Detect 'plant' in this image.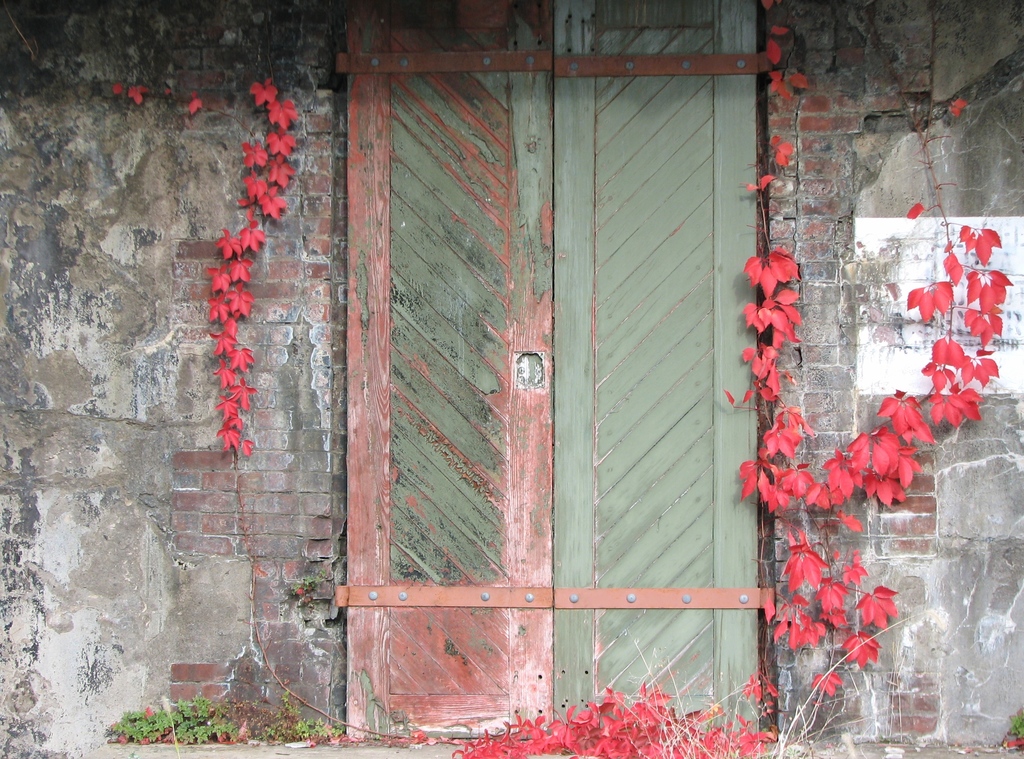
Detection: {"left": 1002, "top": 697, "right": 1023, "bottom": 746}.
